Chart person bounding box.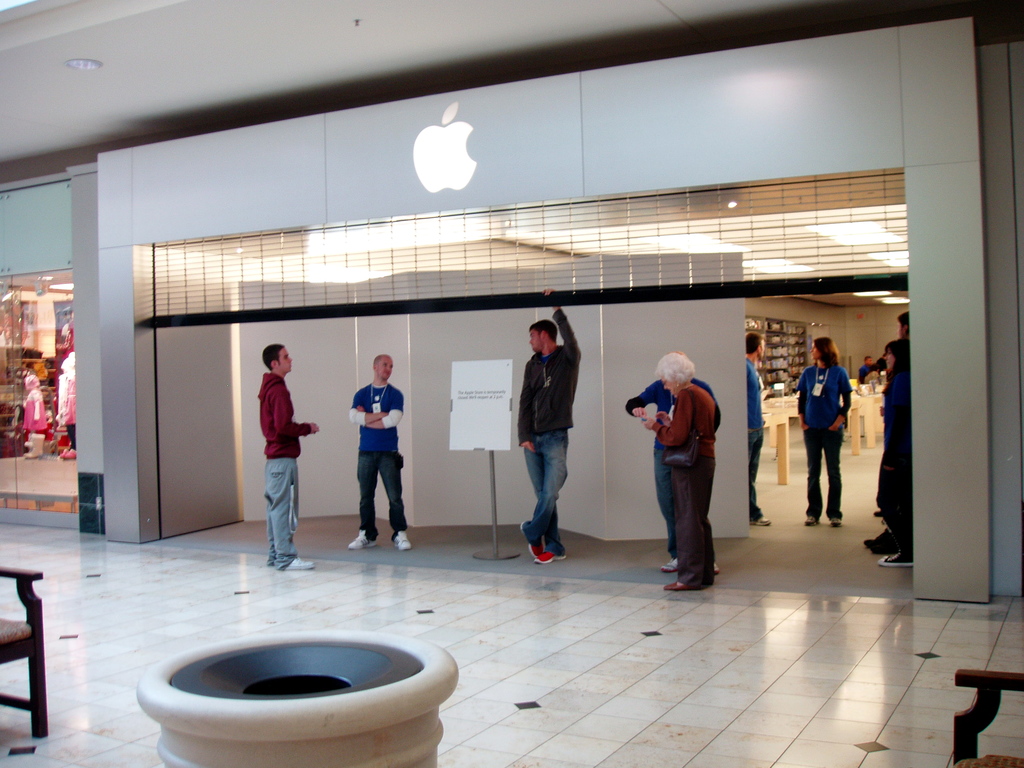
Charted: bbox(744, 332, 769, 527).
